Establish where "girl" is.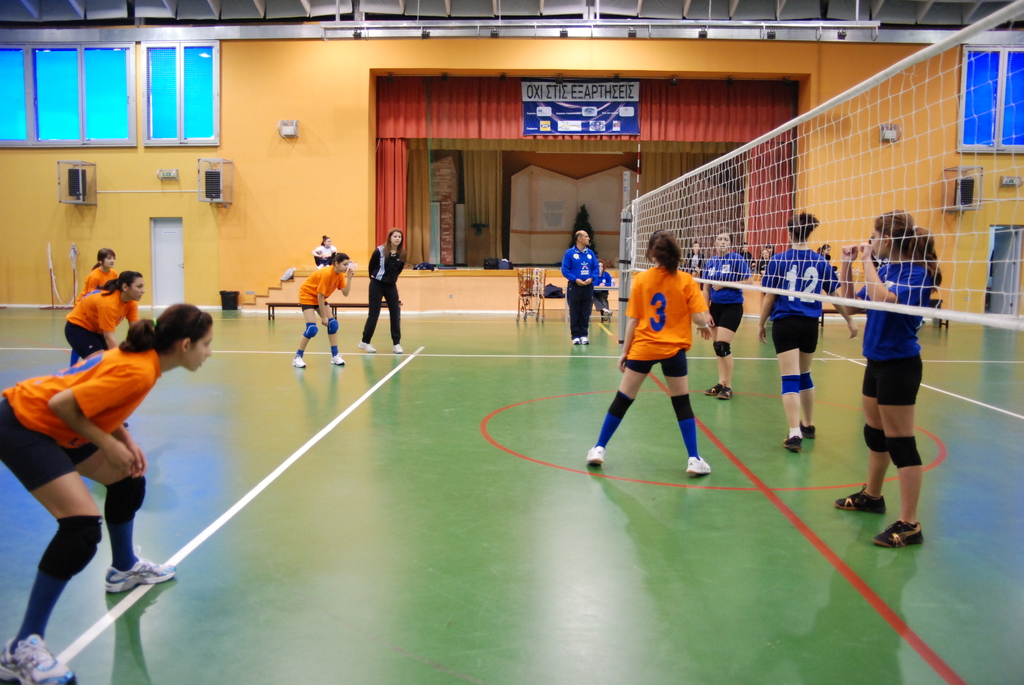
Established at 289/254/351/368.
